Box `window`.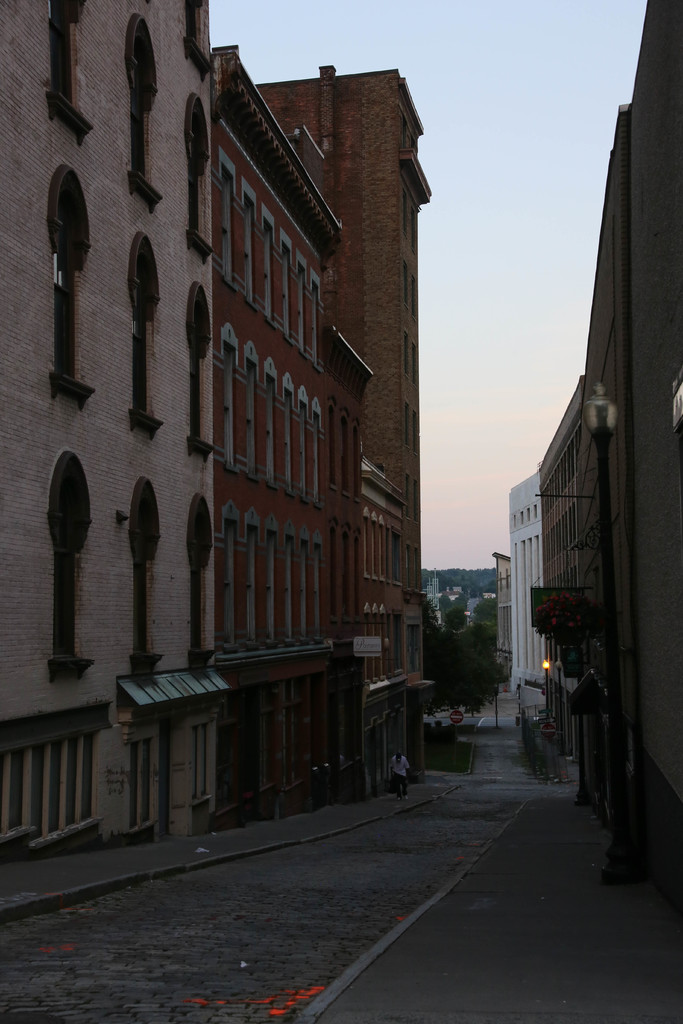
<bbox>47, 450, 95, 680</bbox>.
